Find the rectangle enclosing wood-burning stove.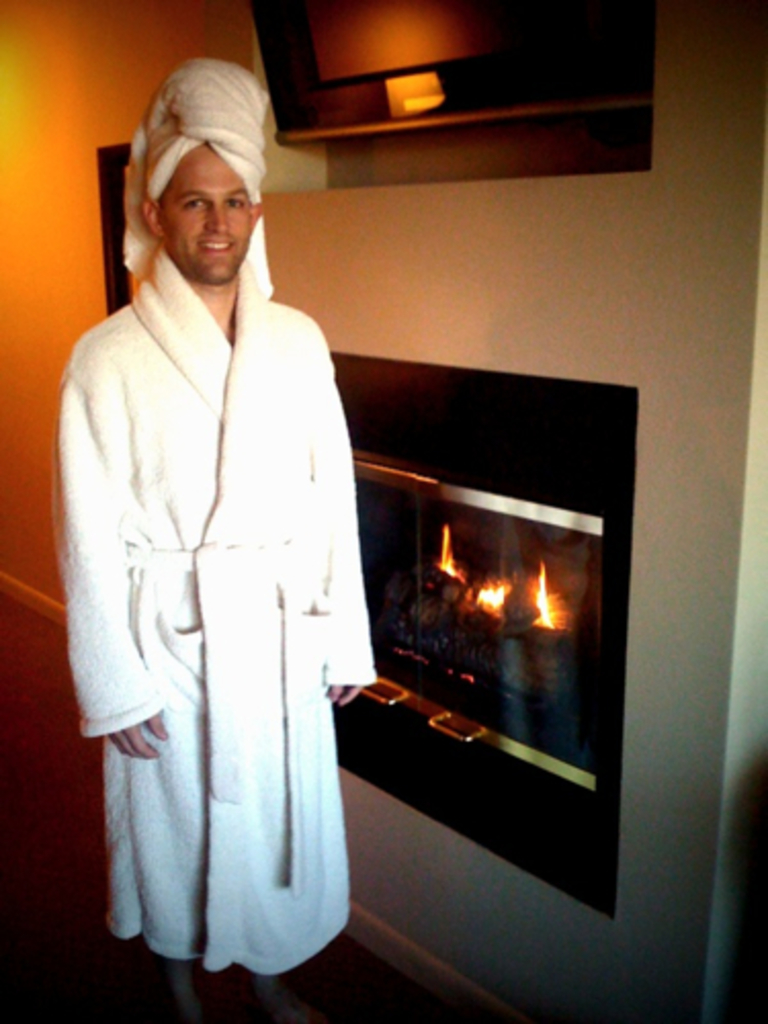
bbox=[326, 342, 635, 920].
